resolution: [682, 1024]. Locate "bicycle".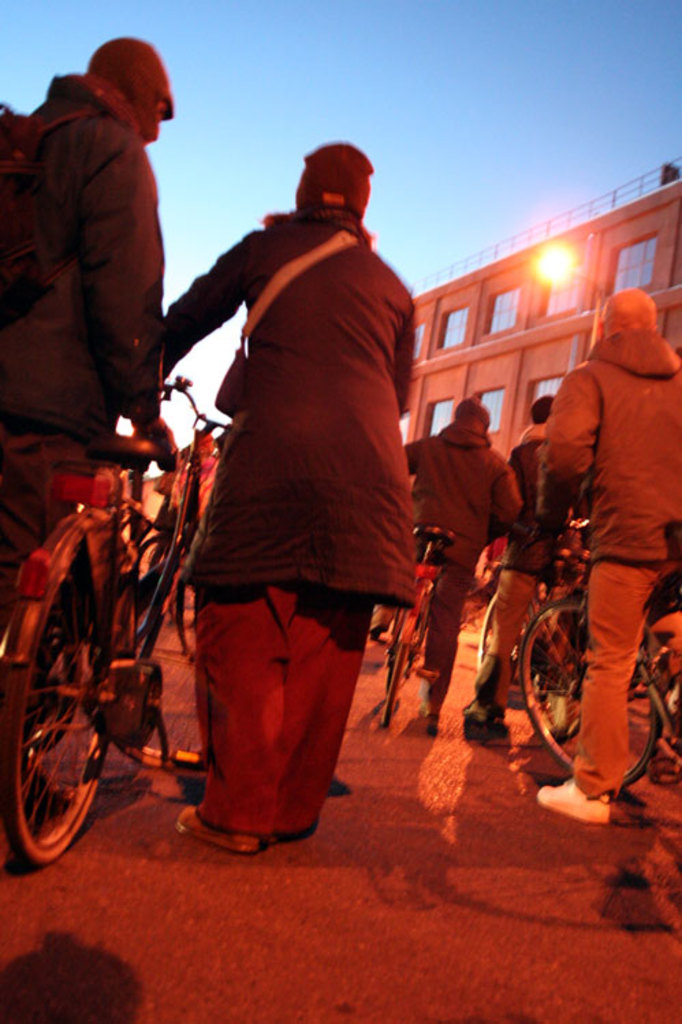
left=1, top=380, right=202, bottom=904.
